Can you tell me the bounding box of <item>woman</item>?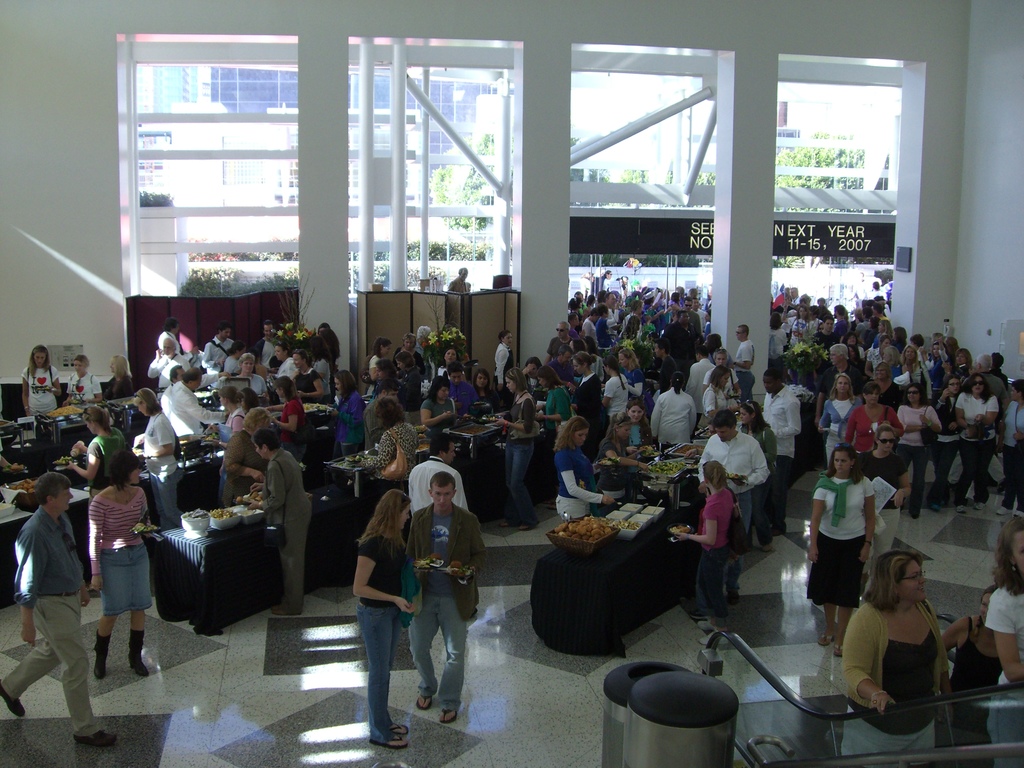
box(842, 547, 950, 767).
